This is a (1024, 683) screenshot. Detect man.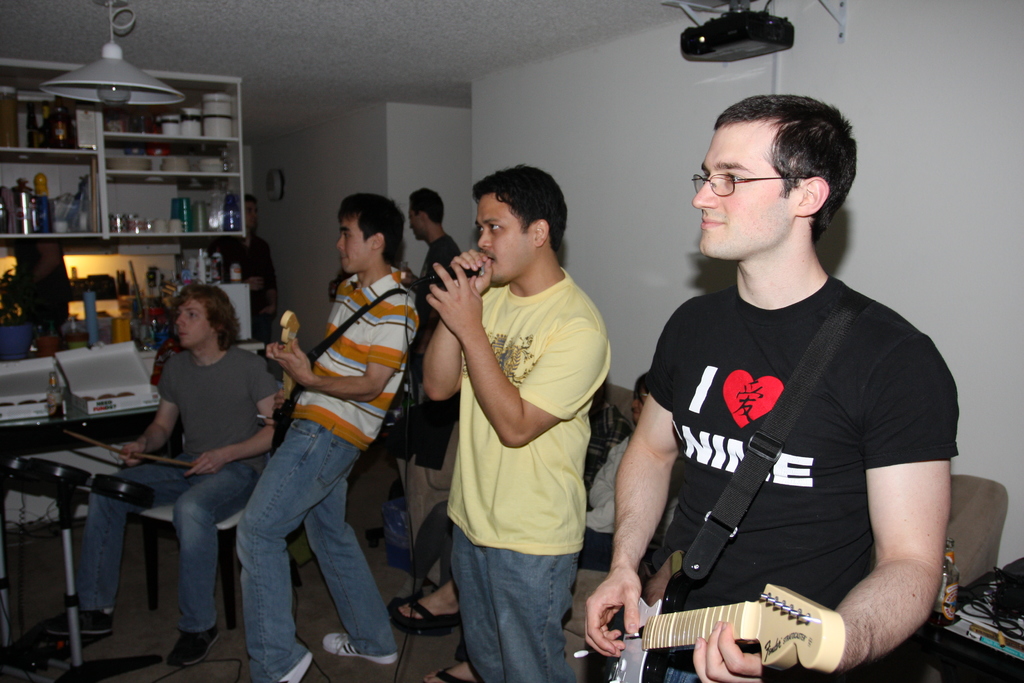
box(585, 94, 959, 682).
